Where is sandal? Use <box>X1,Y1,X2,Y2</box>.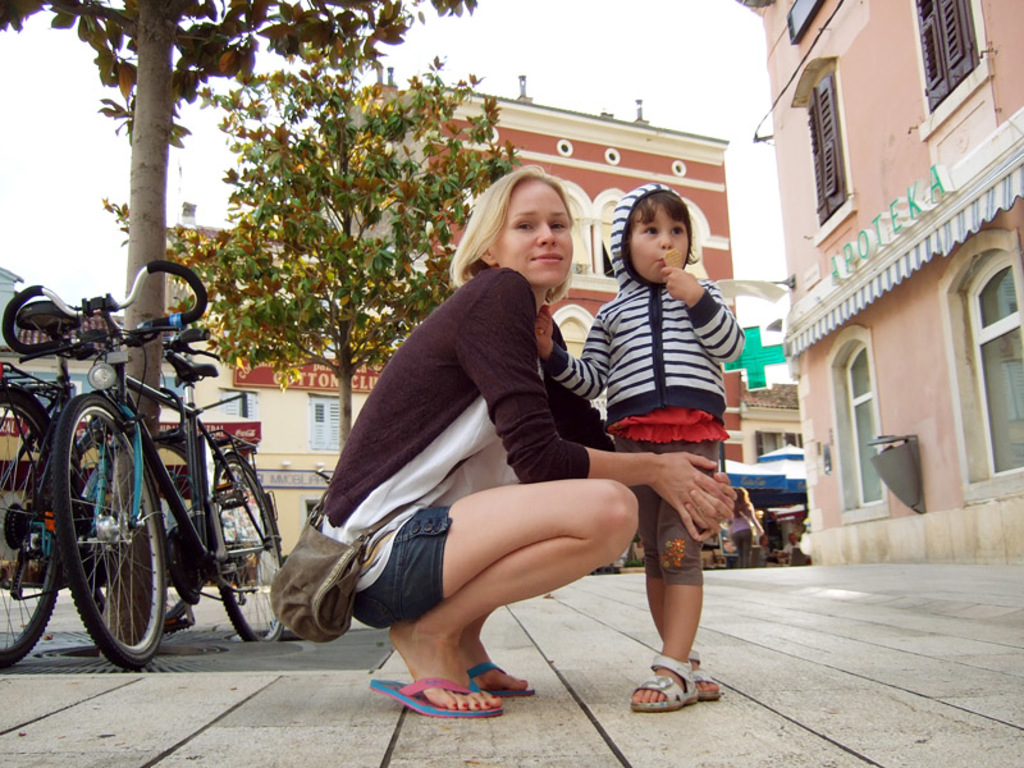
<box>628,652,696,710</box>.
